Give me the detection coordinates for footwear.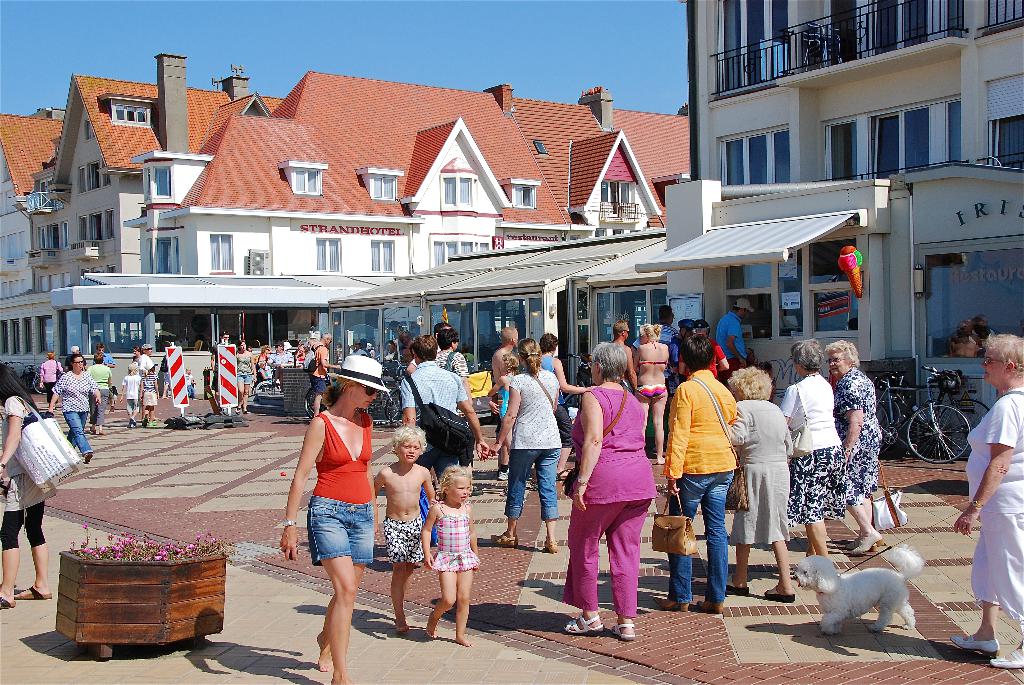
bbox(694, 601, 724, 613).
